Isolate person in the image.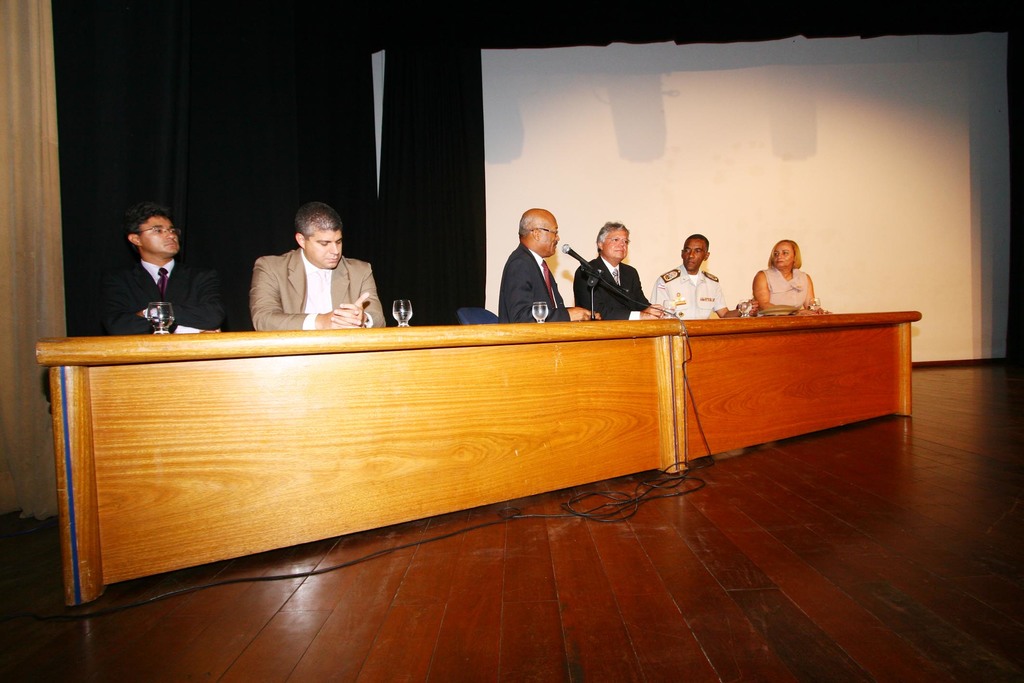
Isolated region: x1=649 y1=235 x2=758 y2=319.
